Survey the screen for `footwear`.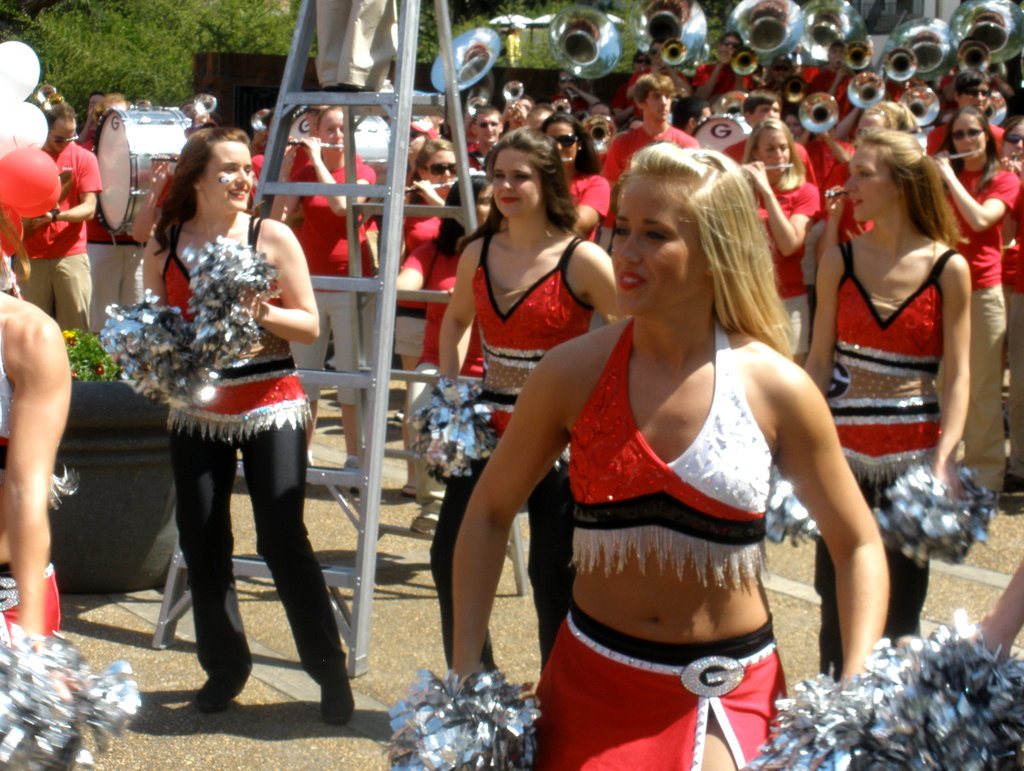
Survey found: Rect(318, 670, 352, 724).
